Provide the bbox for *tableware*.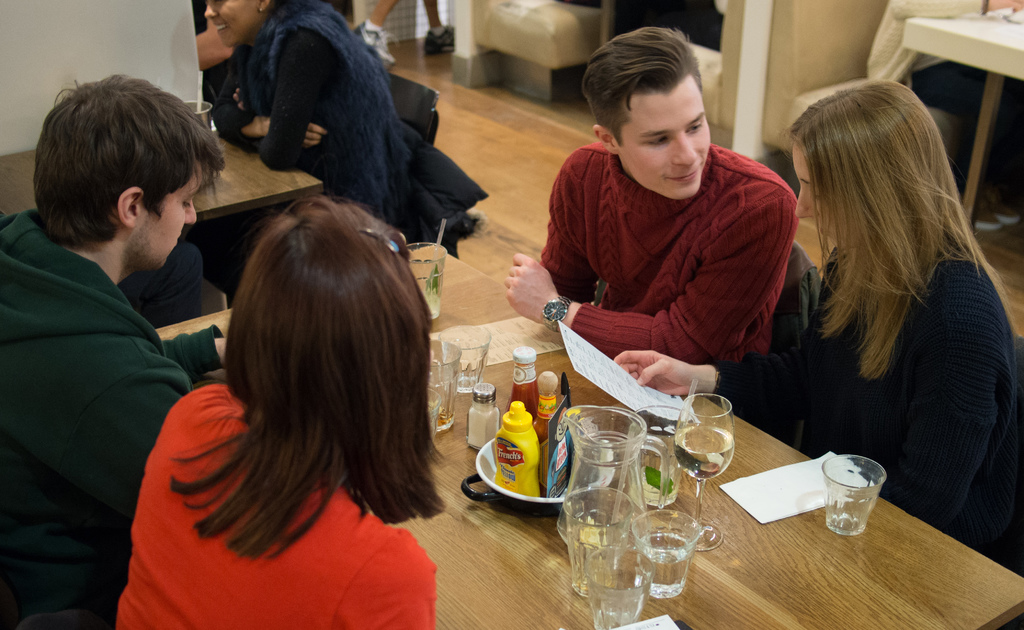
{"x1": 822, "y1": 459, "x2": 890, "y2": 535}.
